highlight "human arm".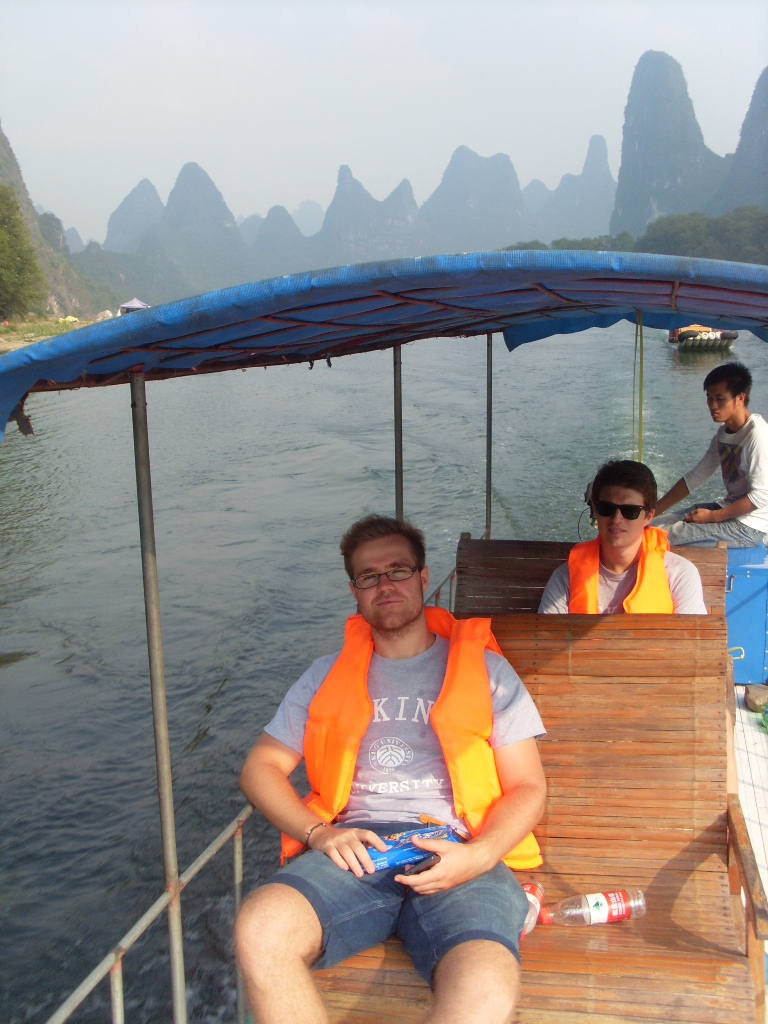
Highlighted region: <box>418,668,548,896</box>.
